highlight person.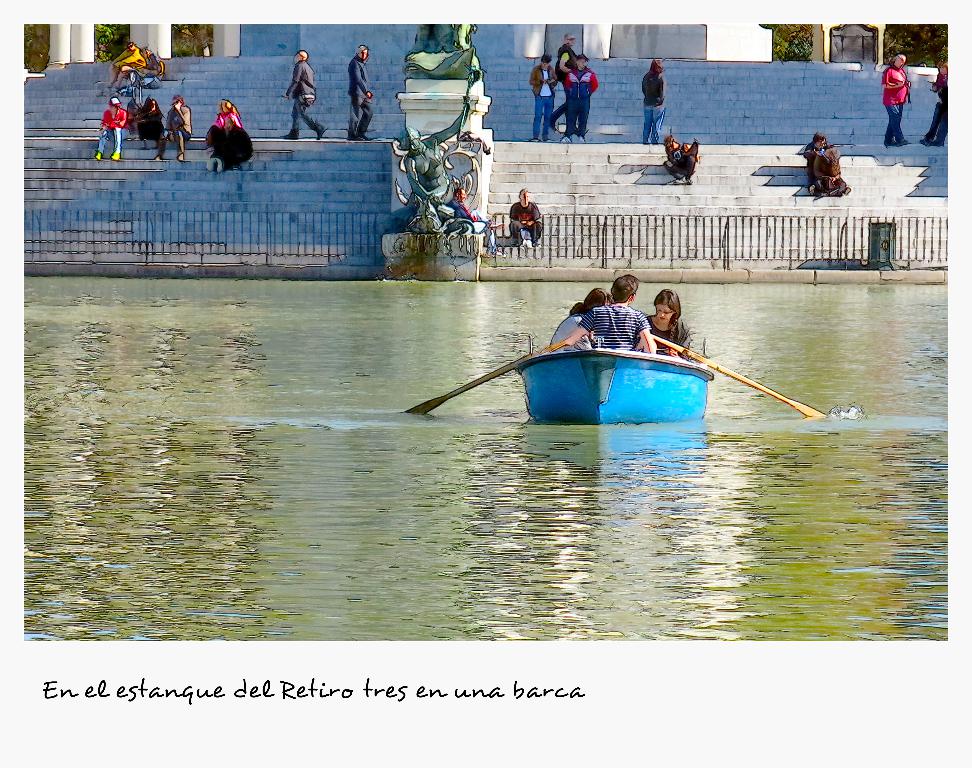
Highlighted region: <region>888, 49, 909, 139</region>.
